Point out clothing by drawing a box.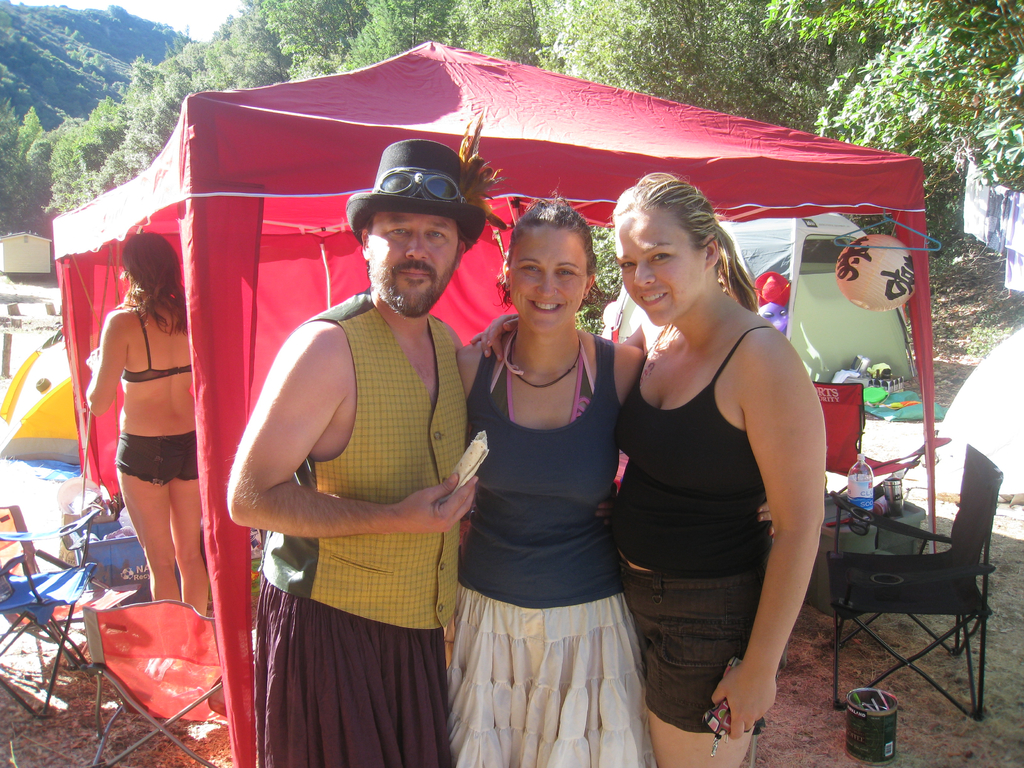
<box>614,323,788,733</box>.
